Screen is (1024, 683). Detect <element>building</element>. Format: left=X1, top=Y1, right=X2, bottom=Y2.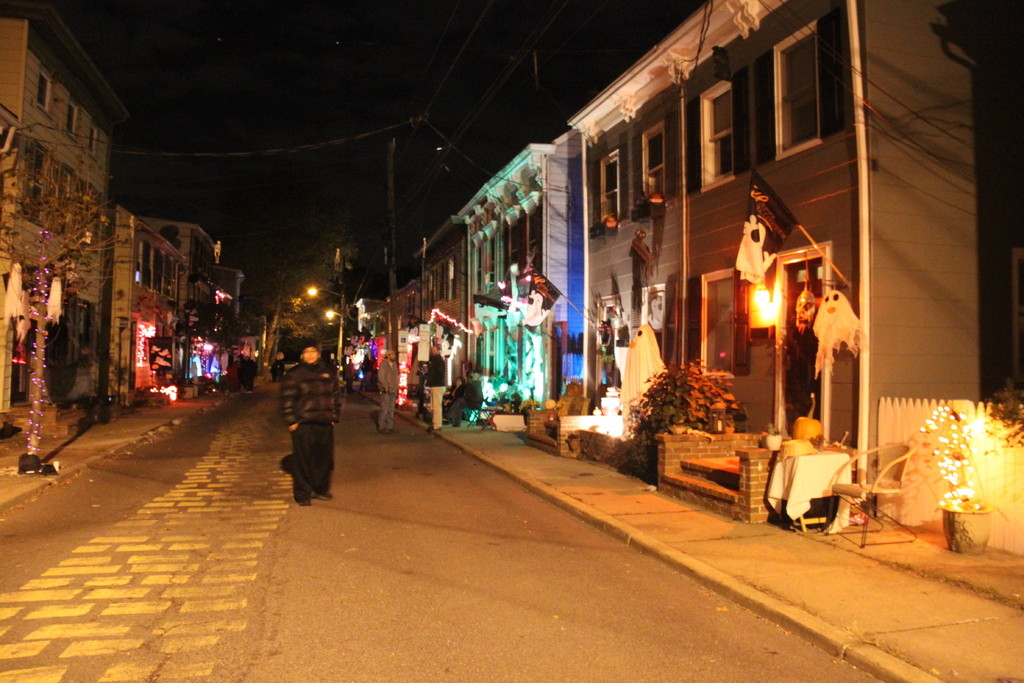
left=0, top=0, right=126, bottom=416.
